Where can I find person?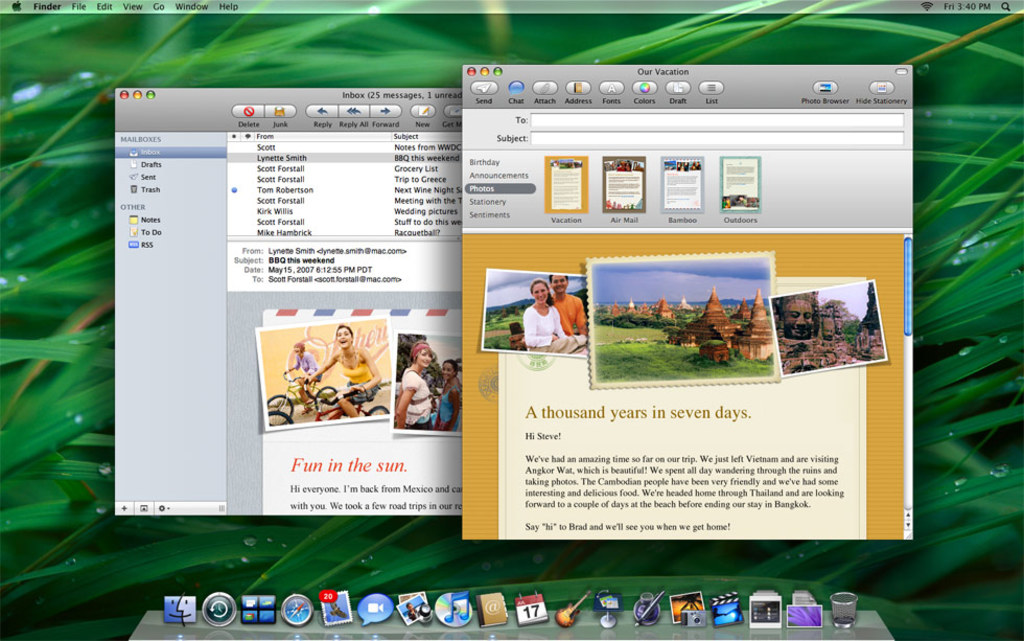
You can find it at 397, 341, 432, 426.
